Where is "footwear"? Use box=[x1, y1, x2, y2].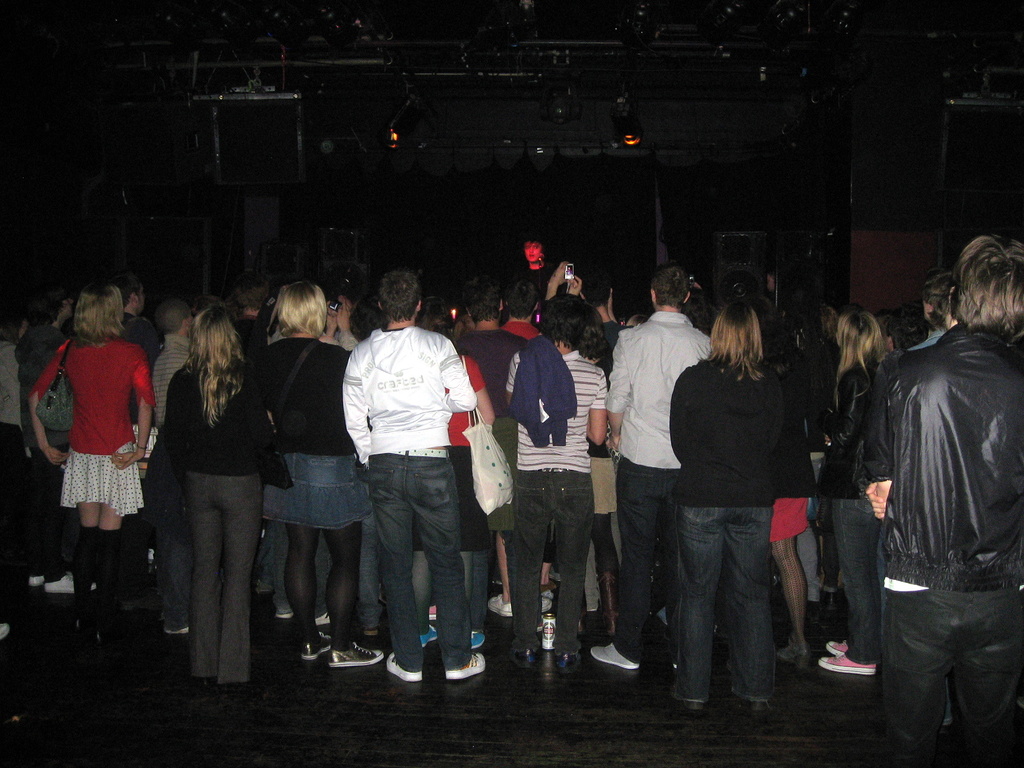
box=[779, 639, 816, 666].
